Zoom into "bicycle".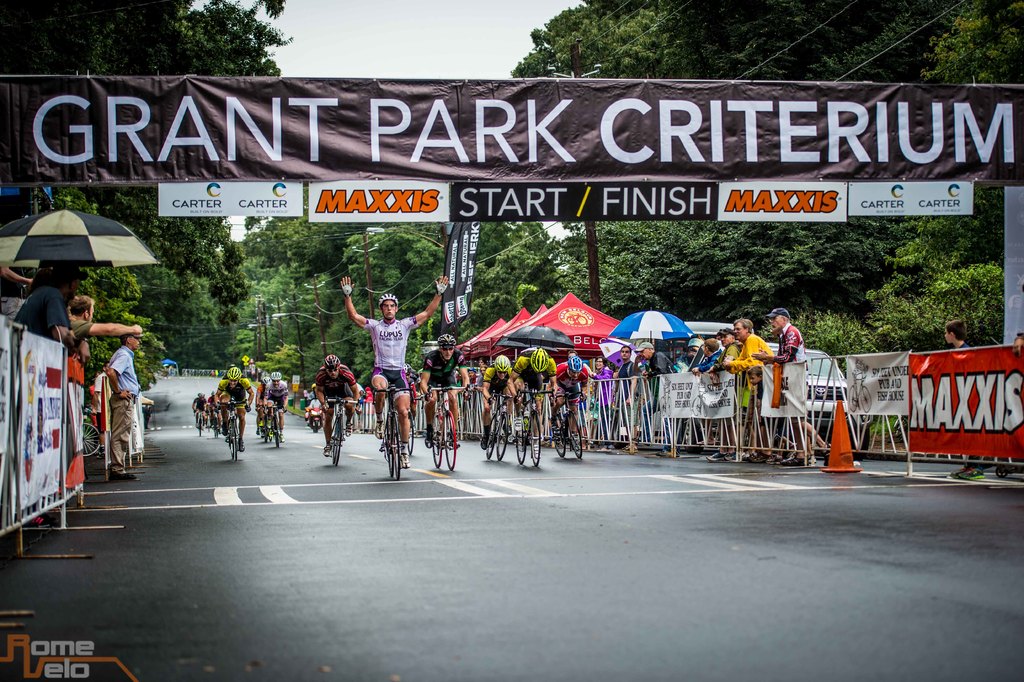
Zoom target: rect(196, 409, 206, 440).
